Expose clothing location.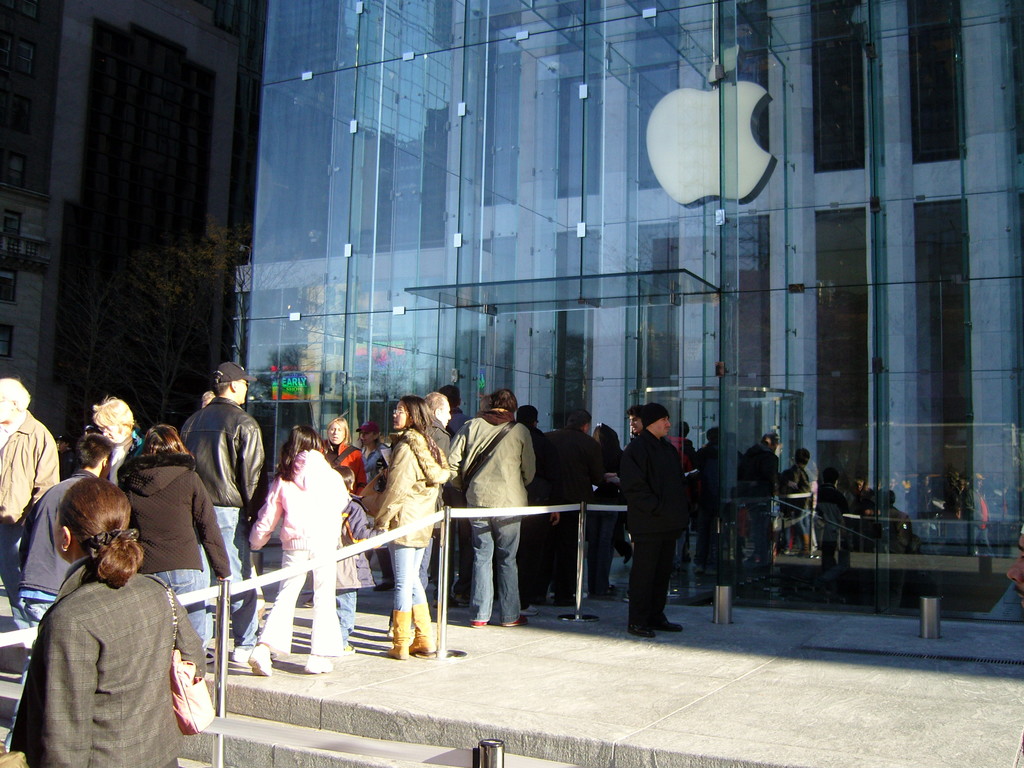
Exposed at (447, 413, 532, 617).
